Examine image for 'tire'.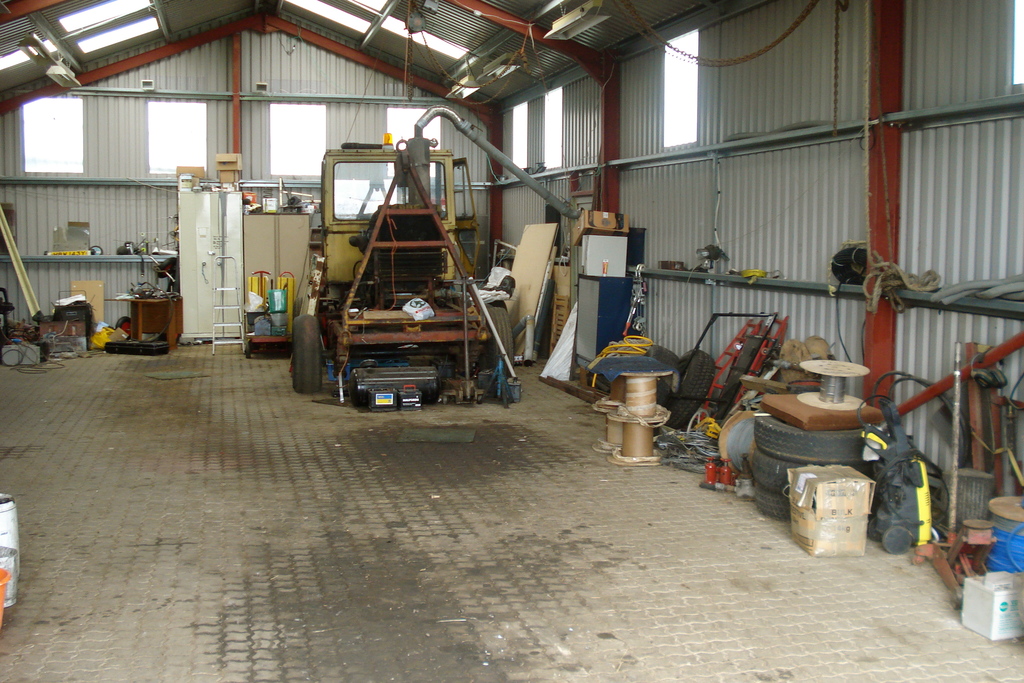
Examination result: pyautogui.locateOnScreen(489, 304, 511, 378).
